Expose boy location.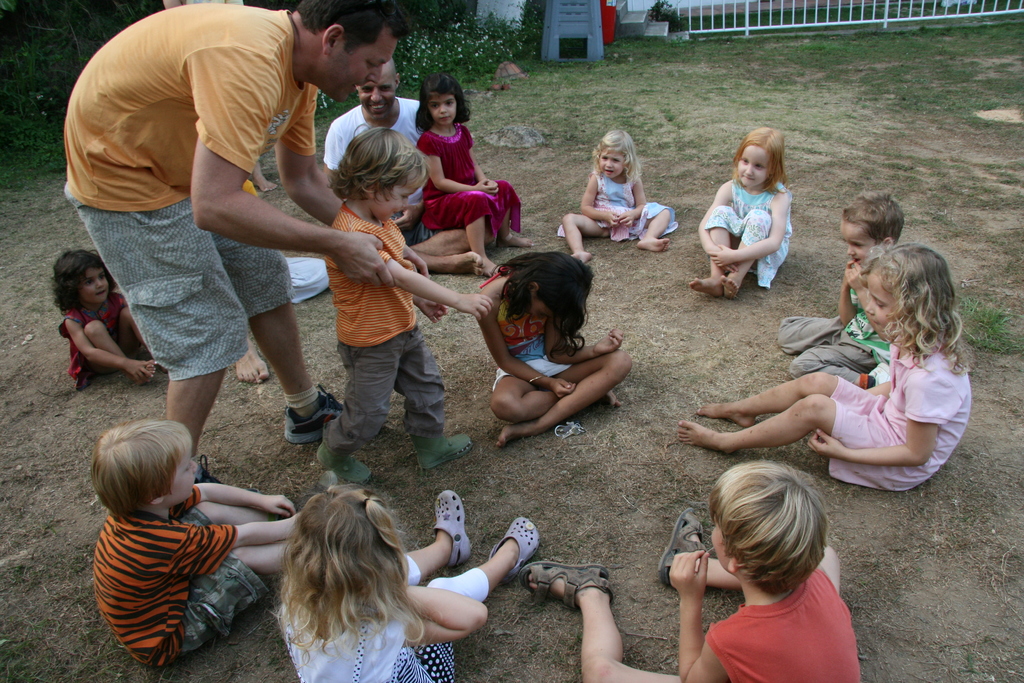
Exposed at pyautogui.locateOnScreen(520, 466, 864, 682).
